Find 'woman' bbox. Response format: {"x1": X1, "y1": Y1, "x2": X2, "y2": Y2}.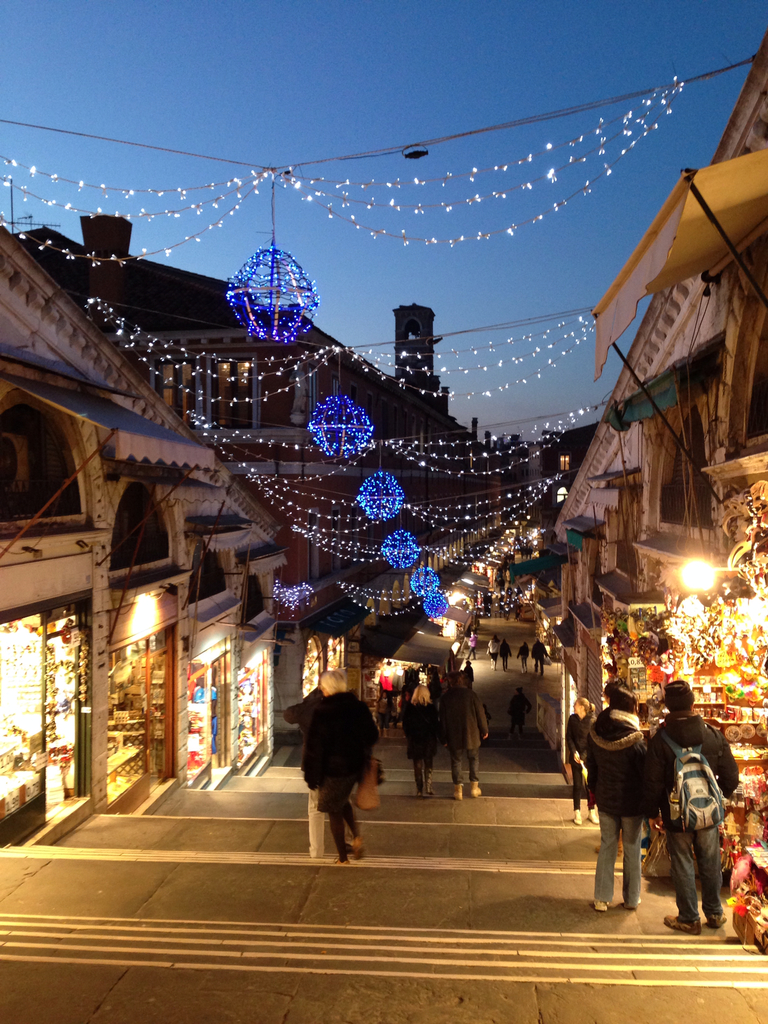
{"x1": 295, "y1": 689, "x2": 395, "y2": 861}.
